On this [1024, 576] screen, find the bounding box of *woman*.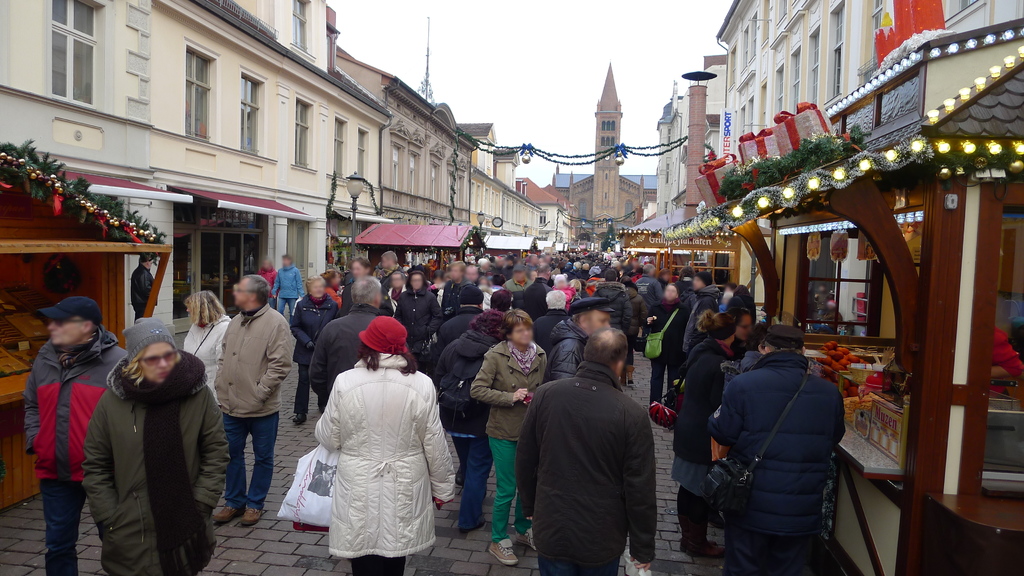
Bounding box: (665, 307, 728, 565).
